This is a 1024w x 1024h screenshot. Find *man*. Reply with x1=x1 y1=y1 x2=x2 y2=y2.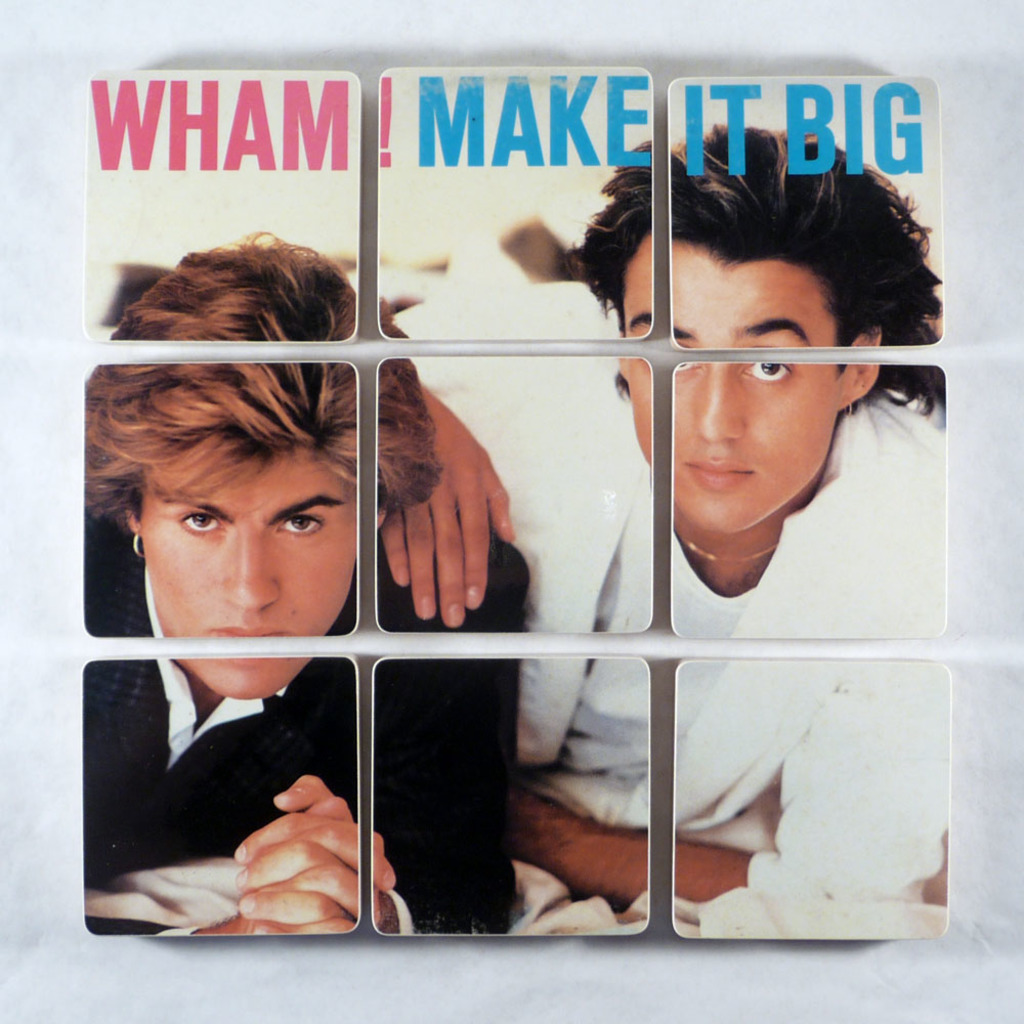
x1=81 y1=231 x2=530 y2=942.
